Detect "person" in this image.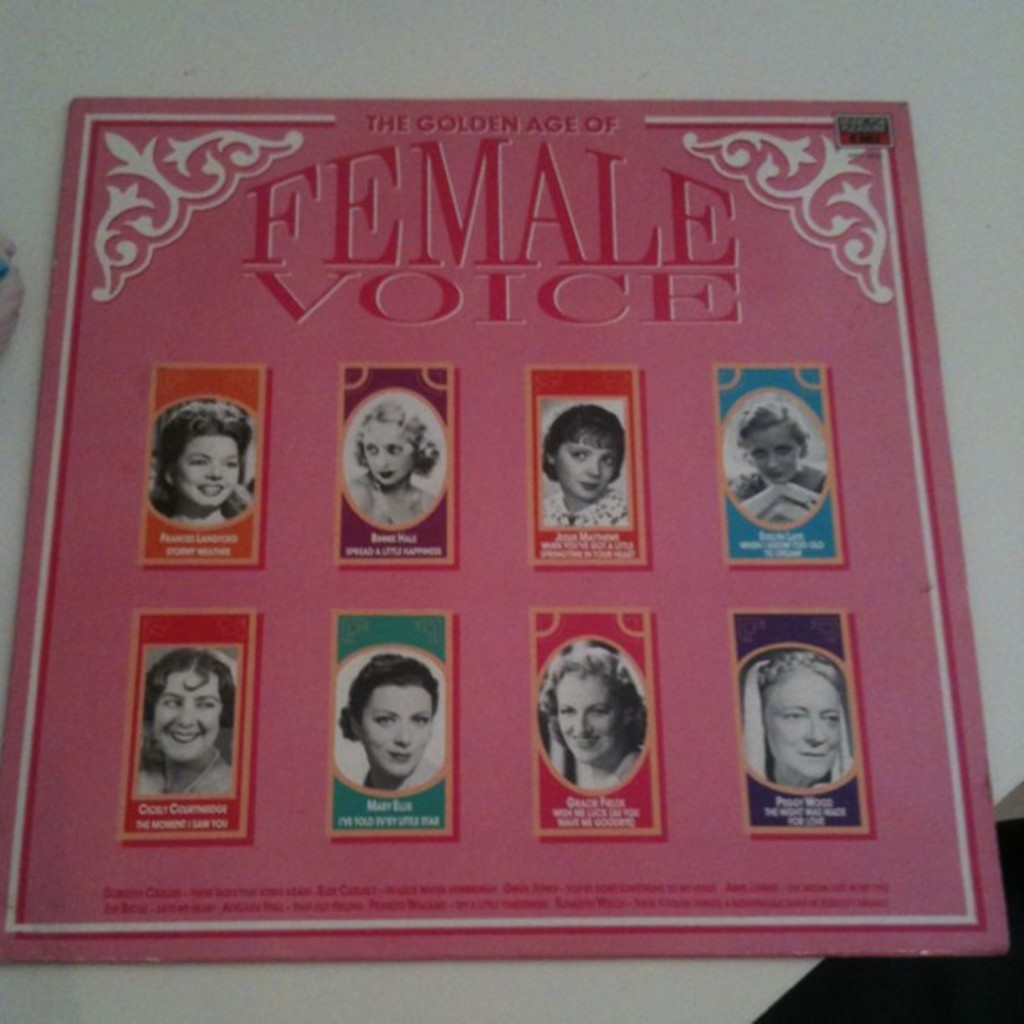
Detection: <region>539, 641, 648, 788</region>.
